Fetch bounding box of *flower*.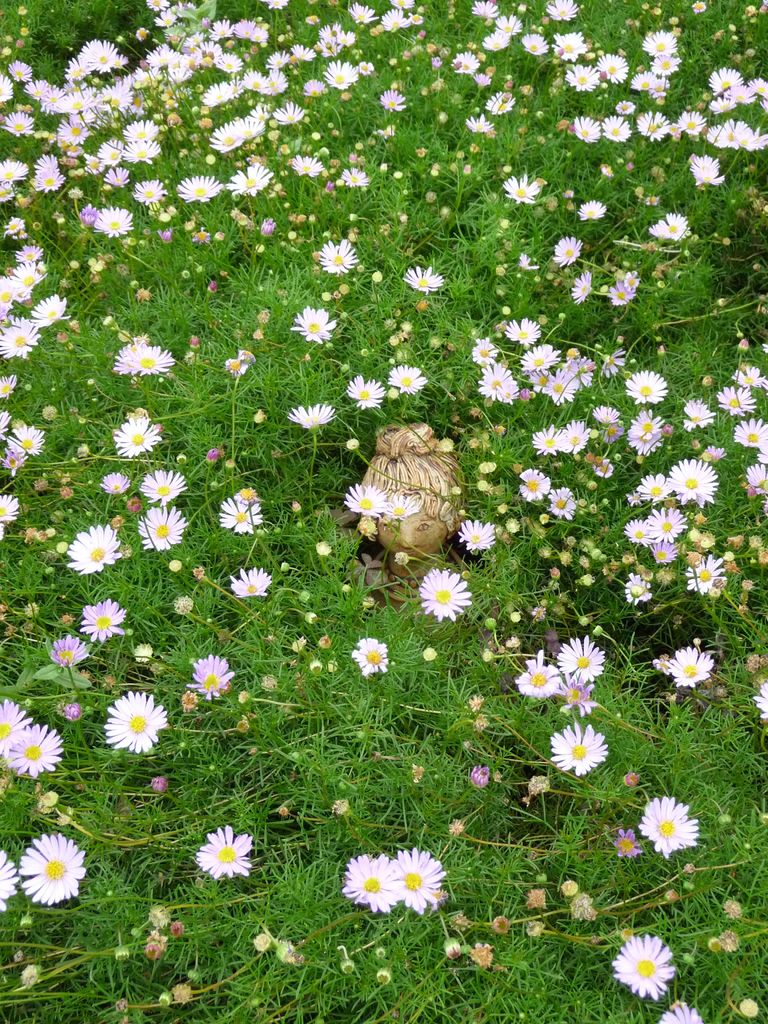
Bbox: bbox(381, 88, 405, 109).
